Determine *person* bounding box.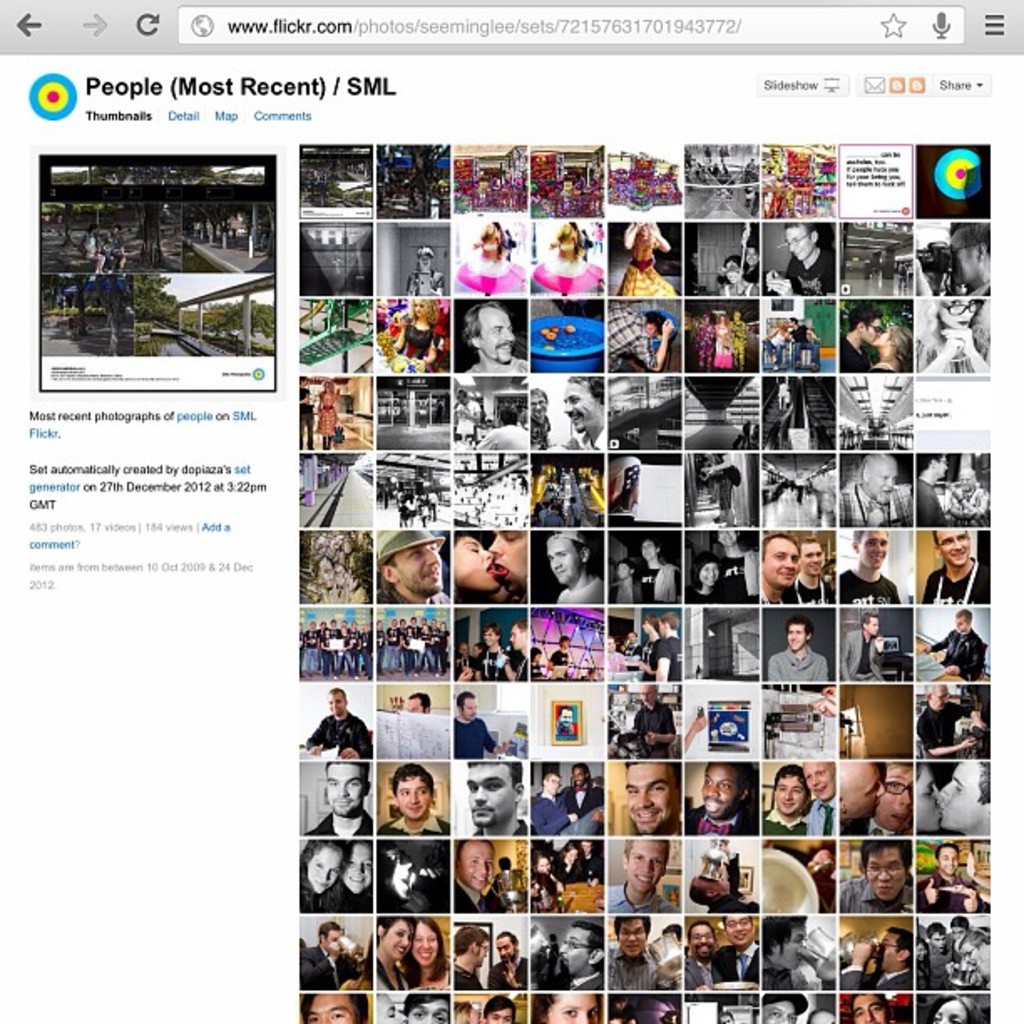
Determined: x1=765 y1=534 x2=801 y2=606.
